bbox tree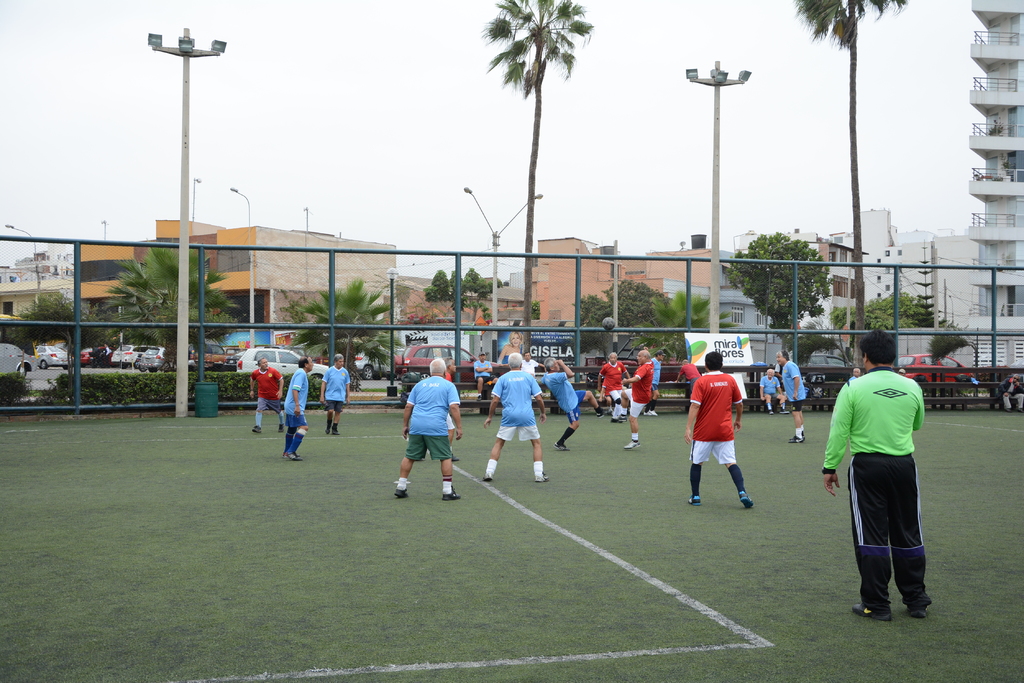
crop(854, 286, 915, 331)
